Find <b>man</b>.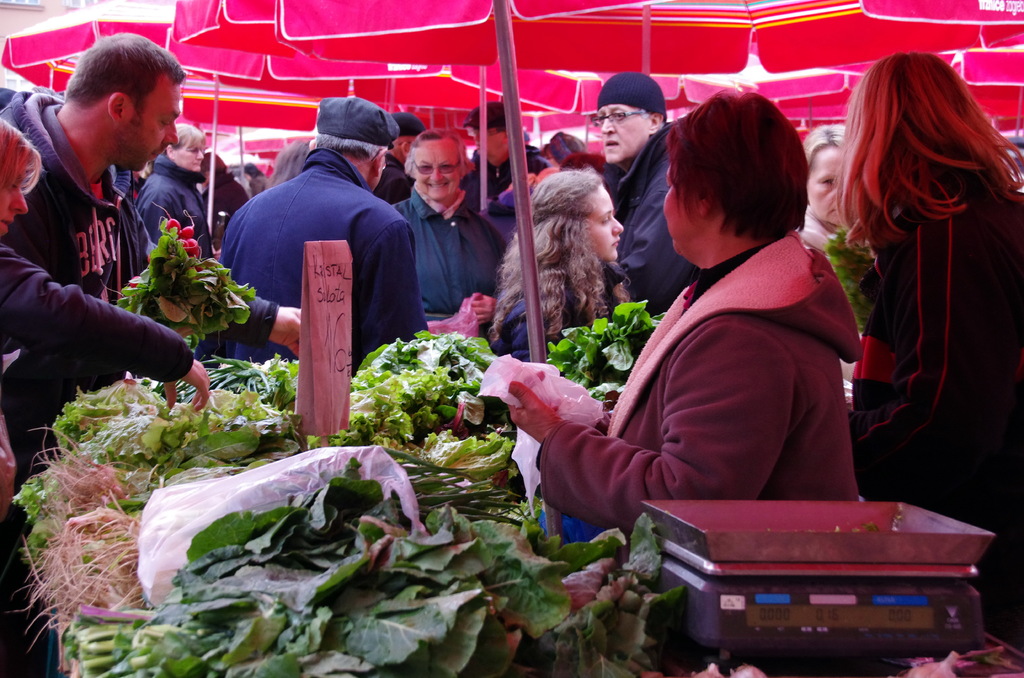
pyautogui.locateOnScreen(7, 34, 222, 435).
